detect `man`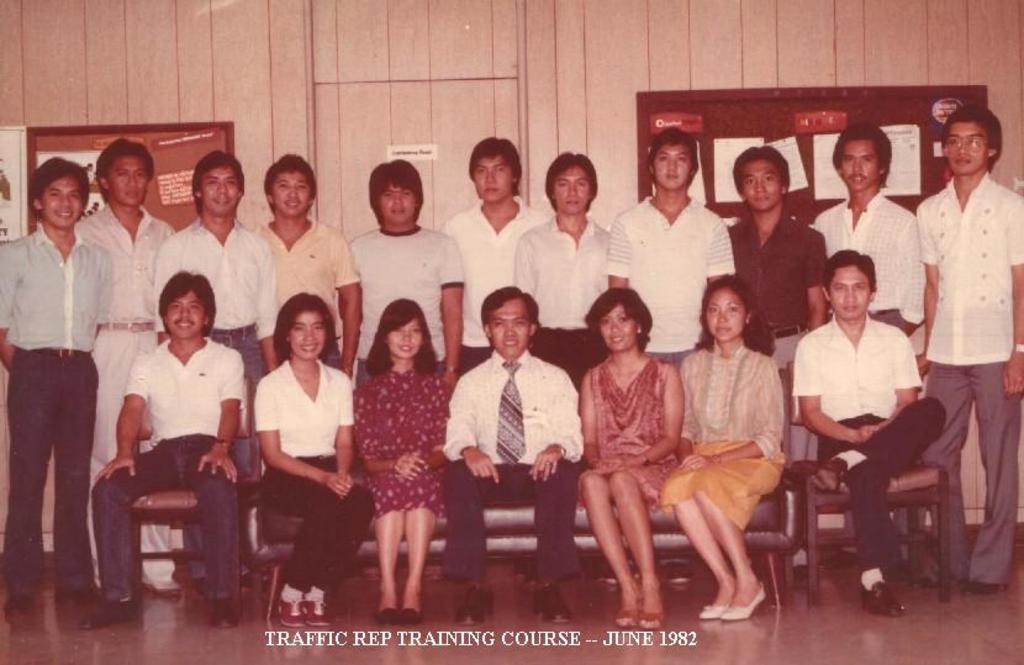
pyautogui.locateOnScreen(505, 153, 617, 413)
